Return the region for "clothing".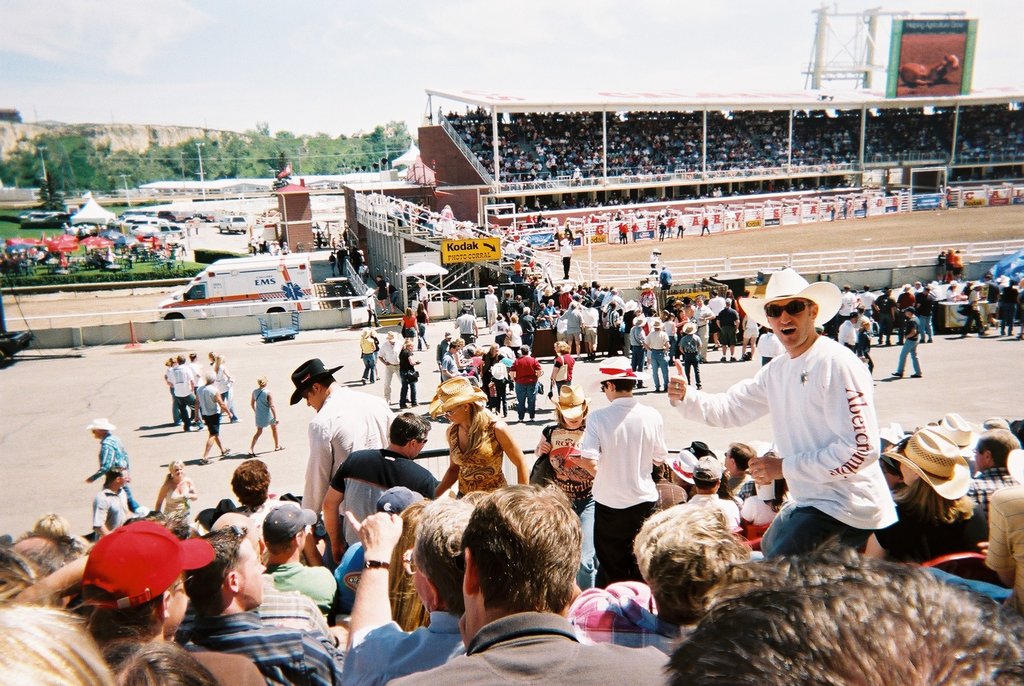
726 470 755 494.
